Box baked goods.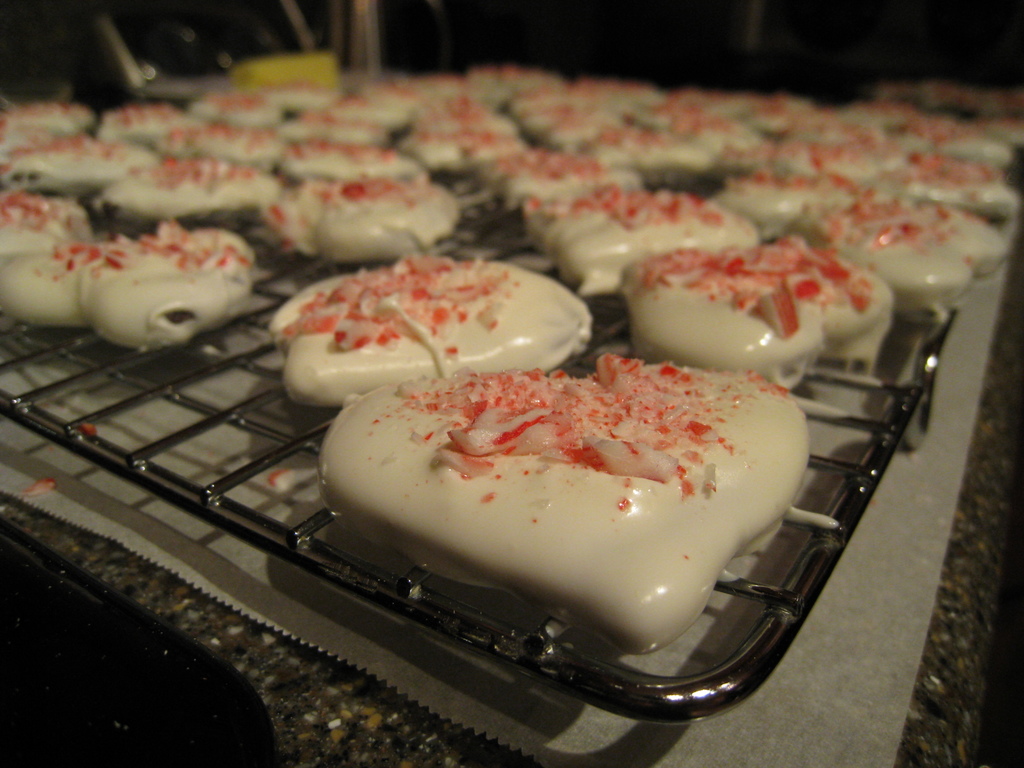
(810,205,1015,274).
